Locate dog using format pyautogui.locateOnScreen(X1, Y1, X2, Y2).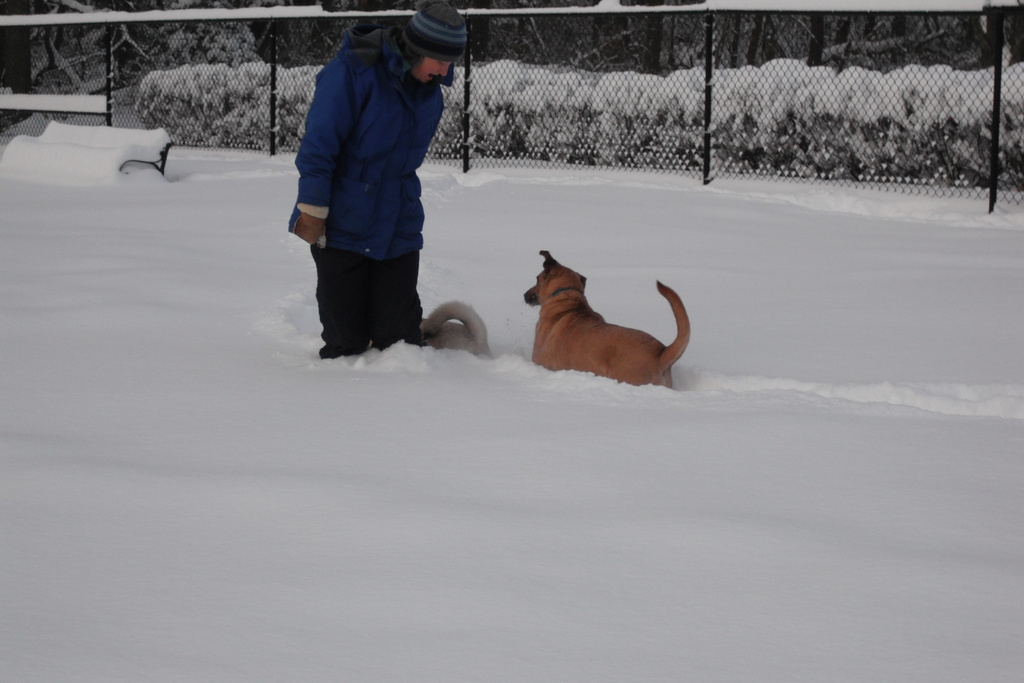
pyautogui.locateOnScreen(420, 298, 493, 359).
